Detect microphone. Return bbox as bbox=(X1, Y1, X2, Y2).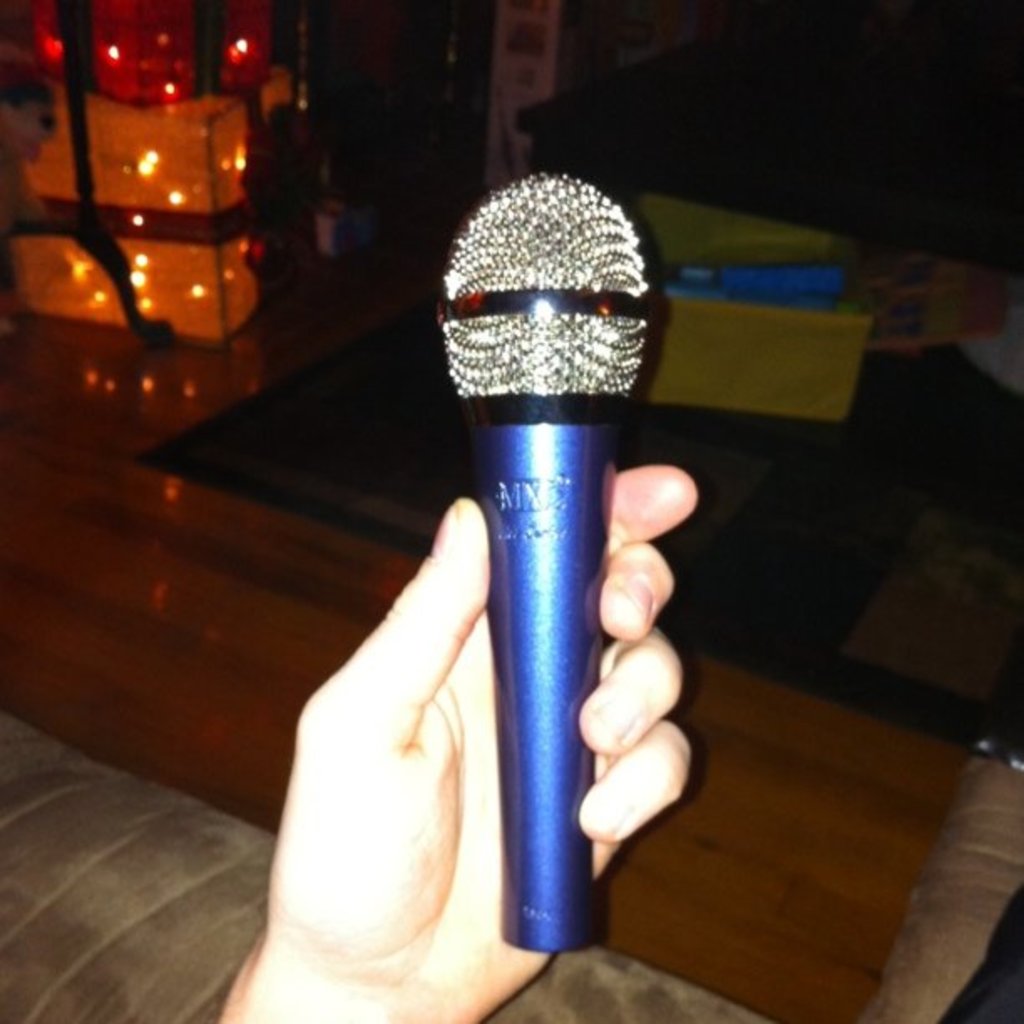
bbox=(413, 162, 671, 989).
